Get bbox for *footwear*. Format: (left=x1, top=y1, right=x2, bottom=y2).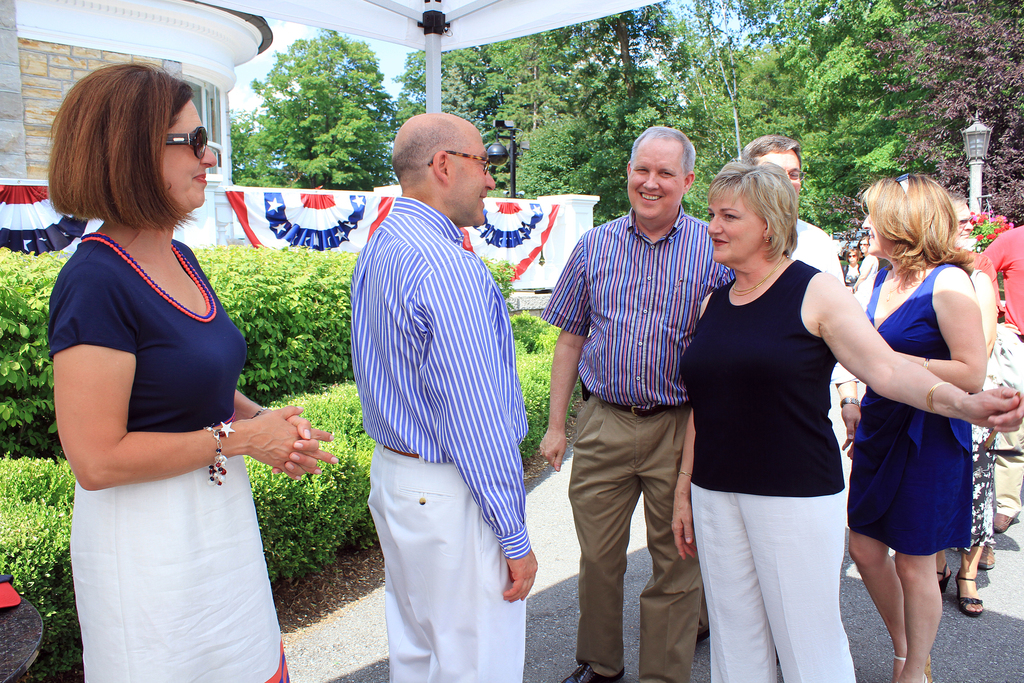
(left=934, top=566, right=951, bottom=589).
